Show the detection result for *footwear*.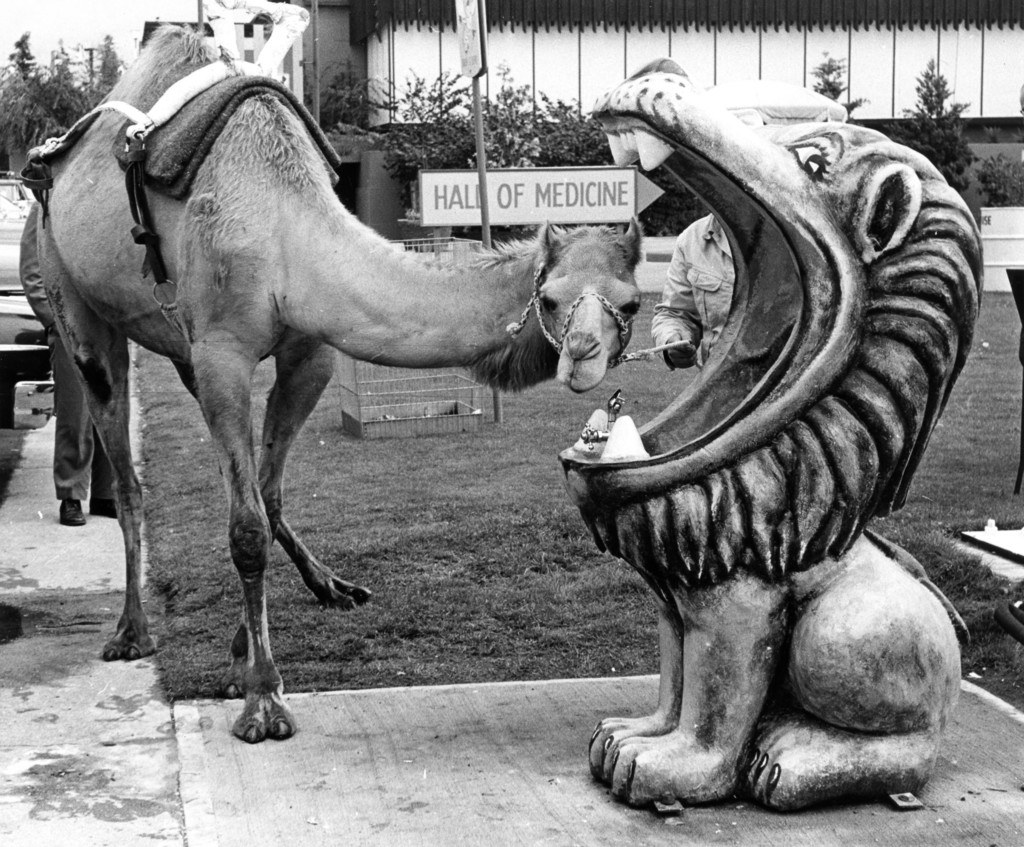
92:499:110:523.
